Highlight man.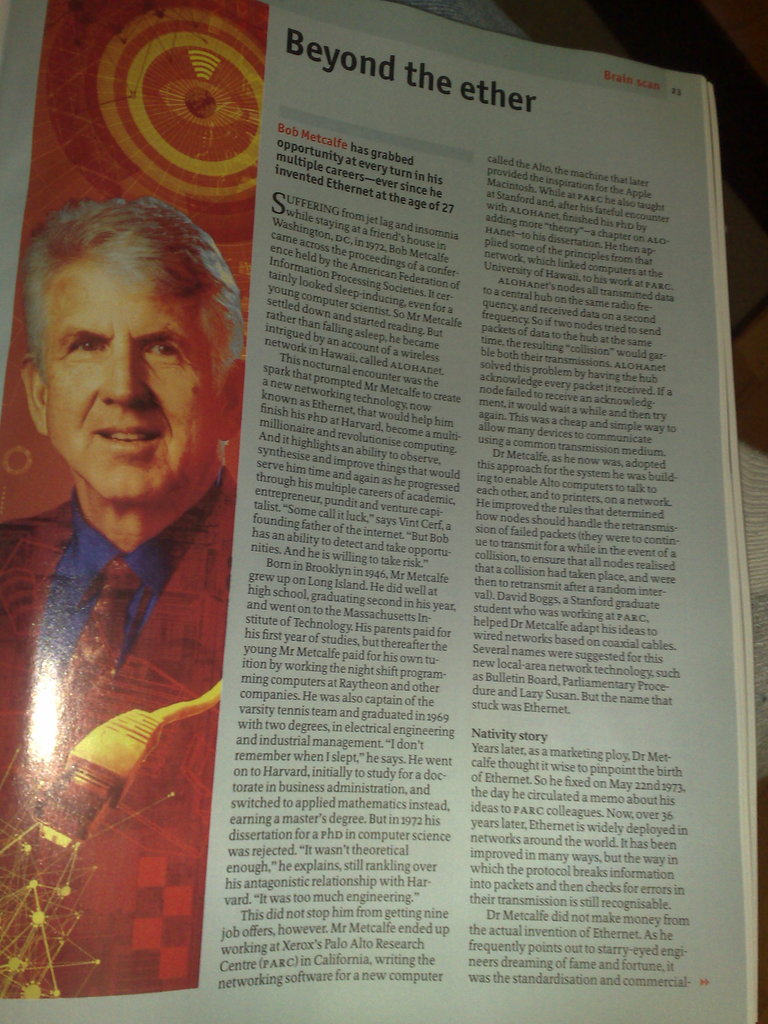
Highlighted region: {"x1": 0, "y1": 200, "x2": 244, "y2": 833}.
